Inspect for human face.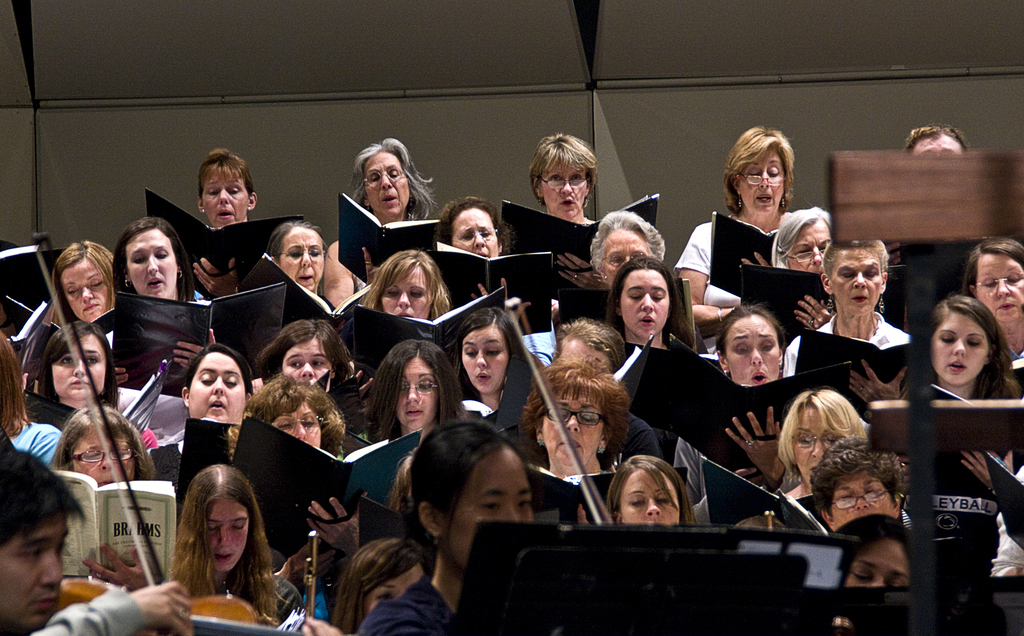
Inspection: 362:563:427:617.
